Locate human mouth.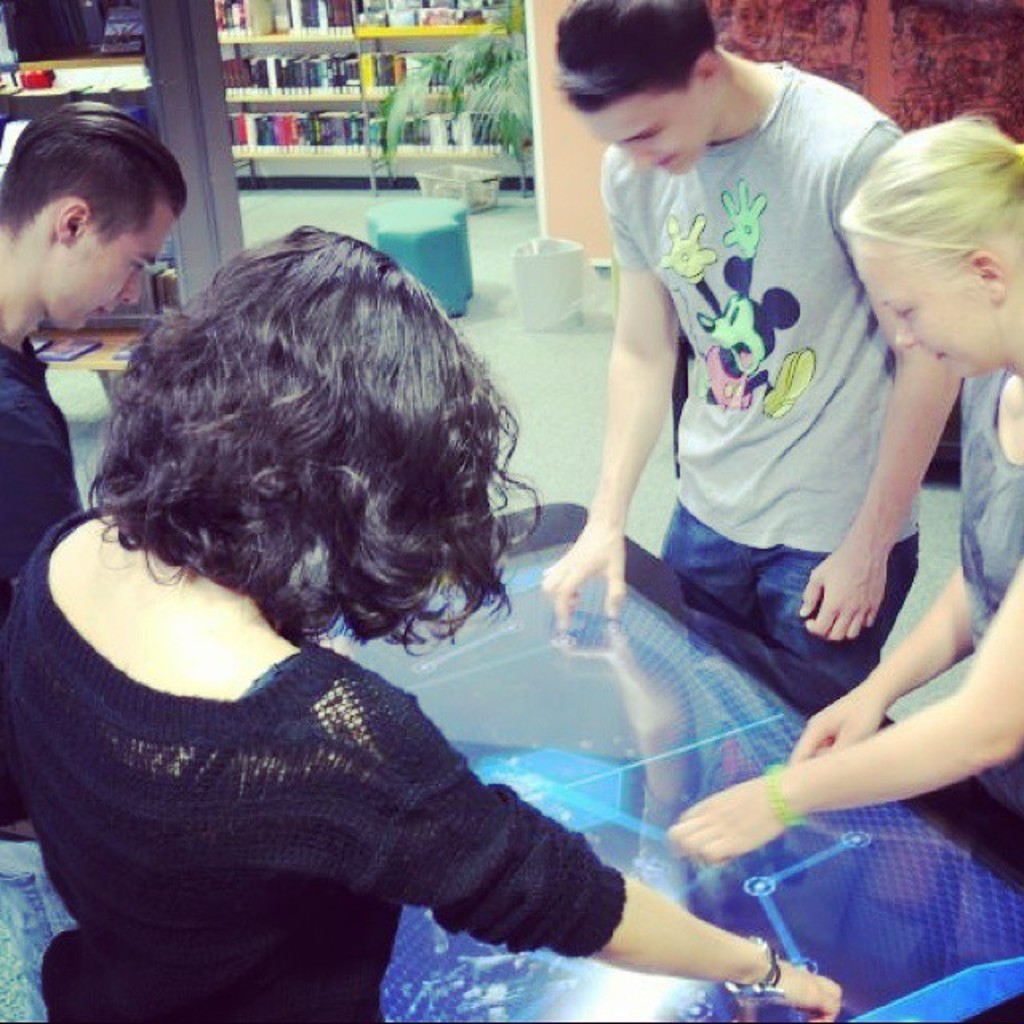
Bounding box: [x1=653, y1=155, x2=675, y2=170].
